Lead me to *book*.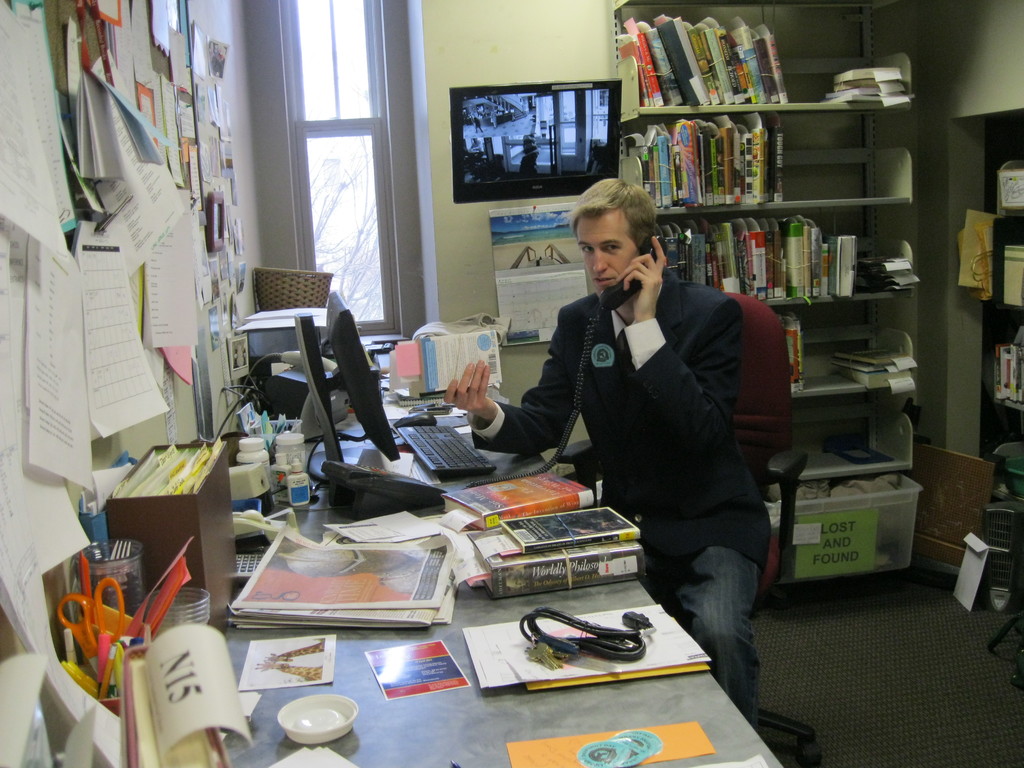
Lead to pyautogui.locateOnScreen(438, 470, 597, 527).
